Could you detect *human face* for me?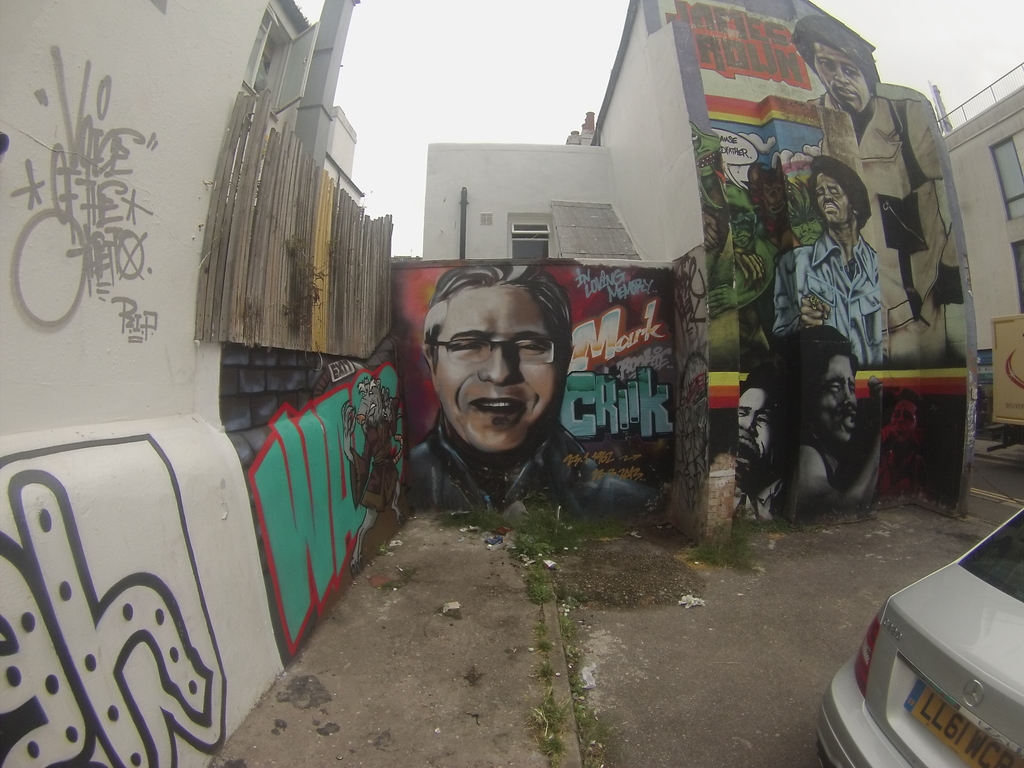
Detection result: (x1=814, y1=355, x2=858, y2=444).
